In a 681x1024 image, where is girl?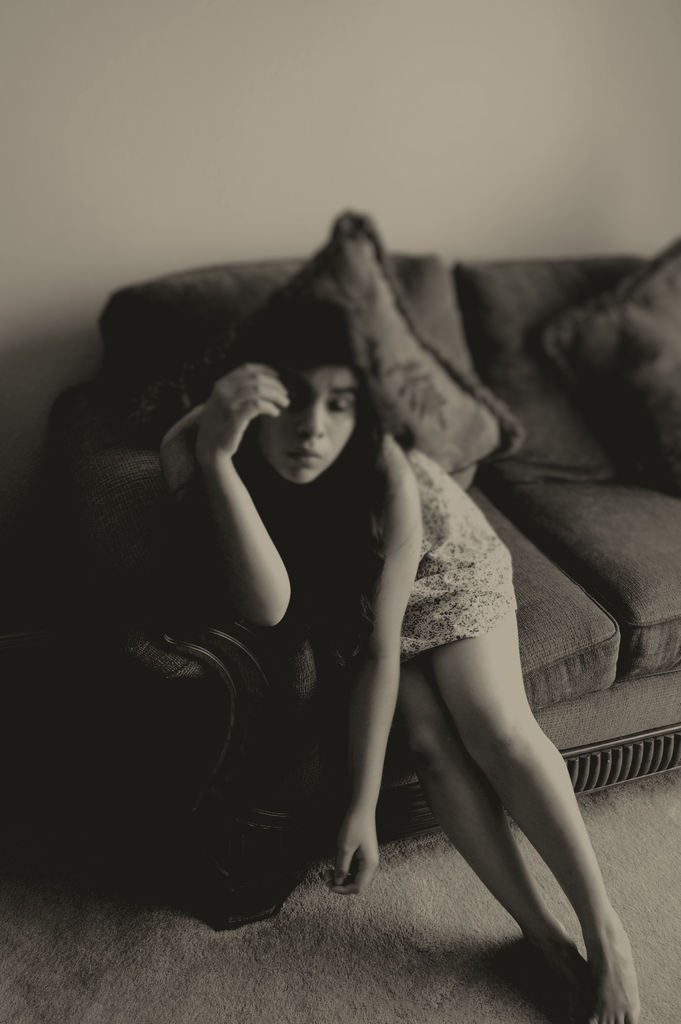
x1=151, y1=281, x2=641, y2=1023.
